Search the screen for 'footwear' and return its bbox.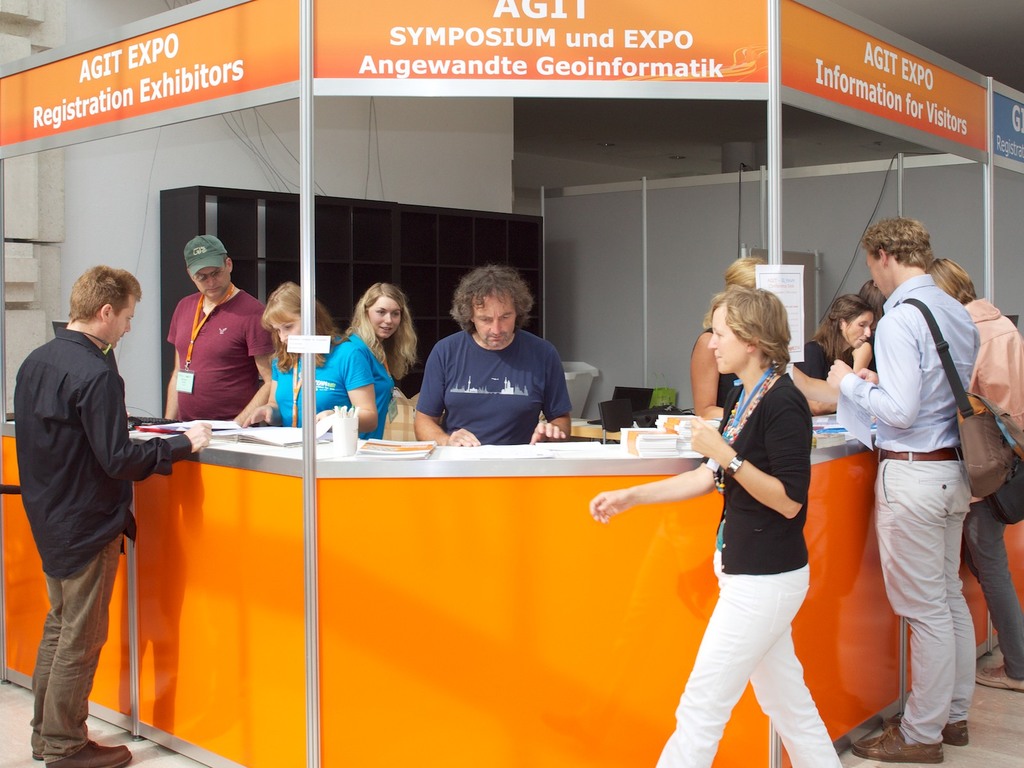
Found: (x1=972, y1=665, x2=1023, y2=696).
